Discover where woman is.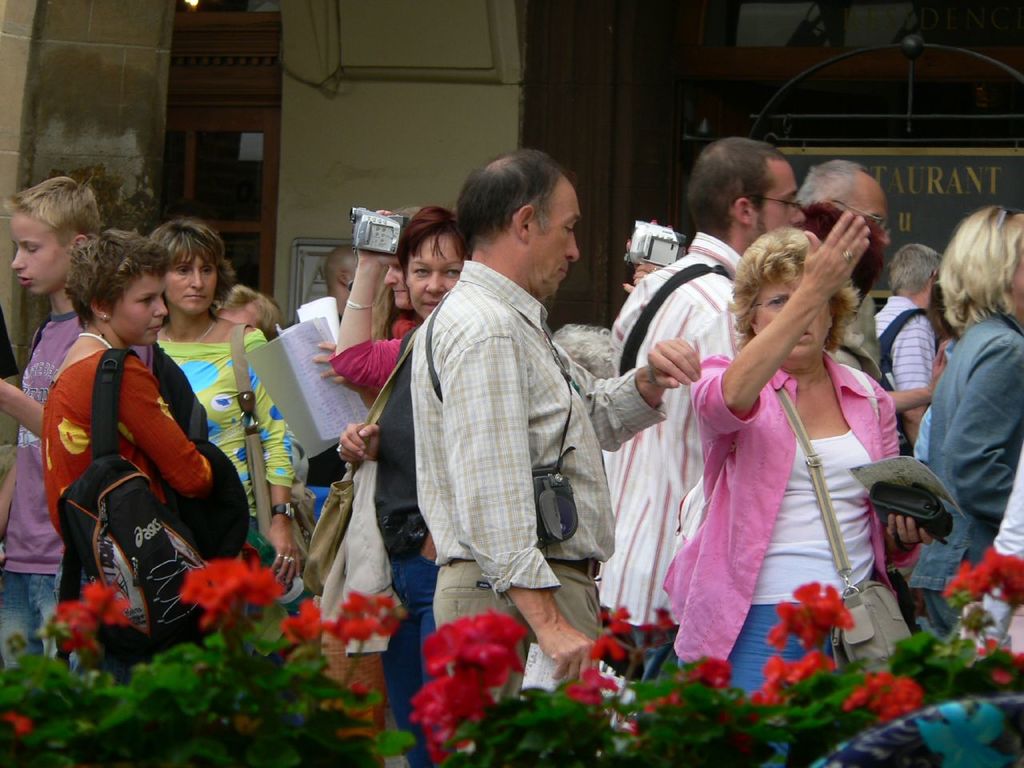
Discovered at l=334, t=205, r=477, b=767.
